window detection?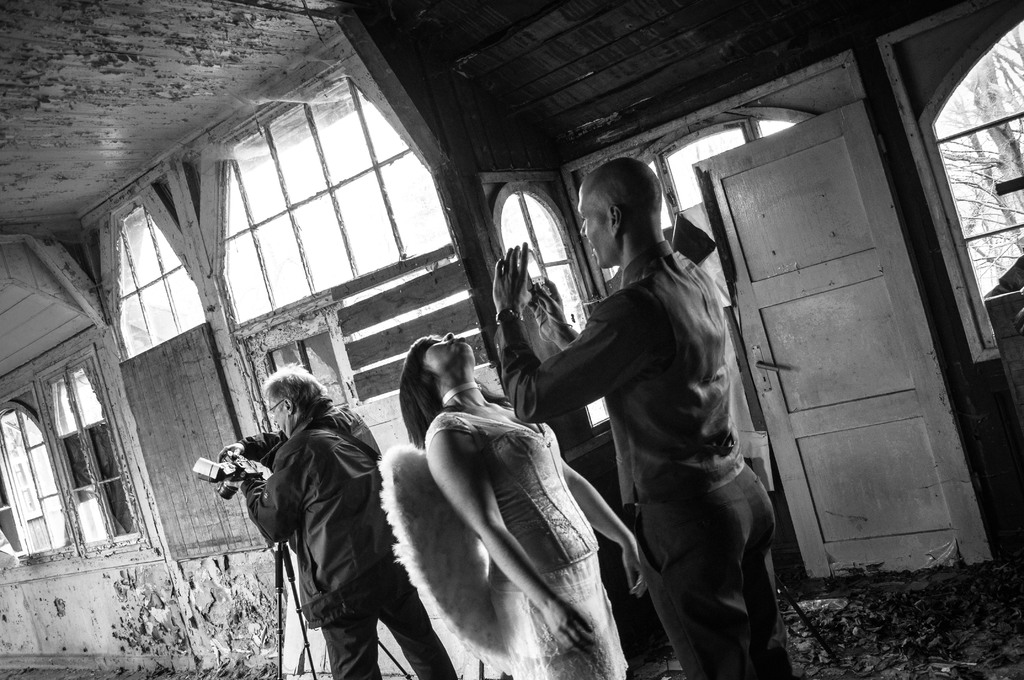
923, 12, 1023, 348
